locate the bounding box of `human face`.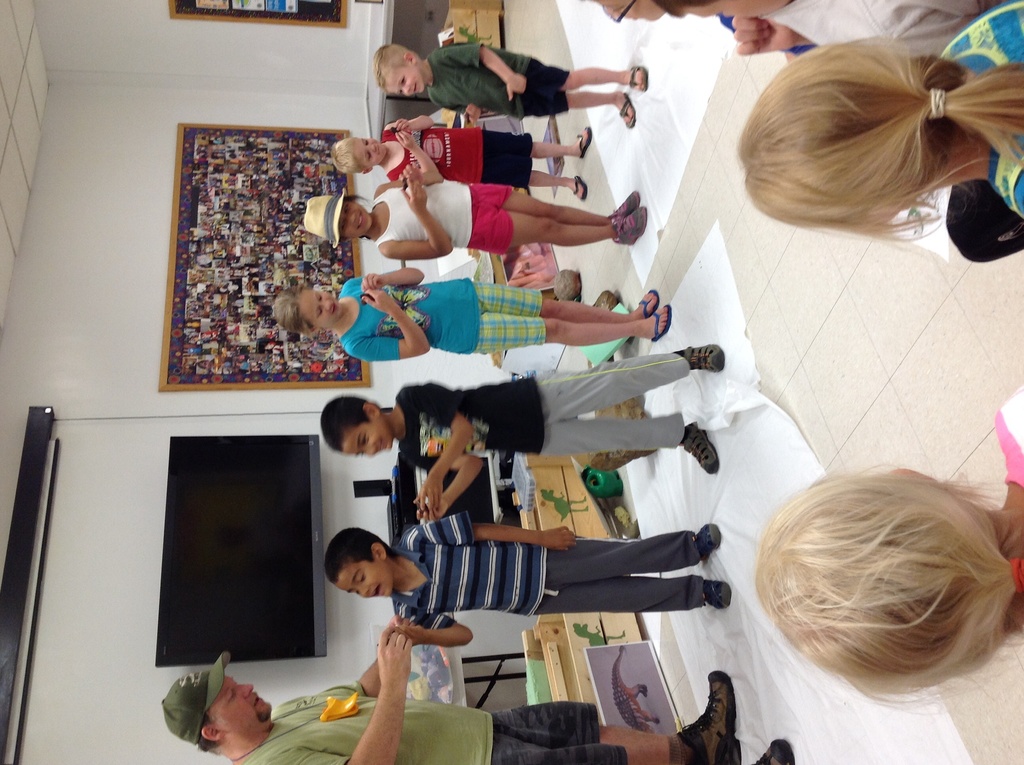
Bounding box: [207,680,273,729].
